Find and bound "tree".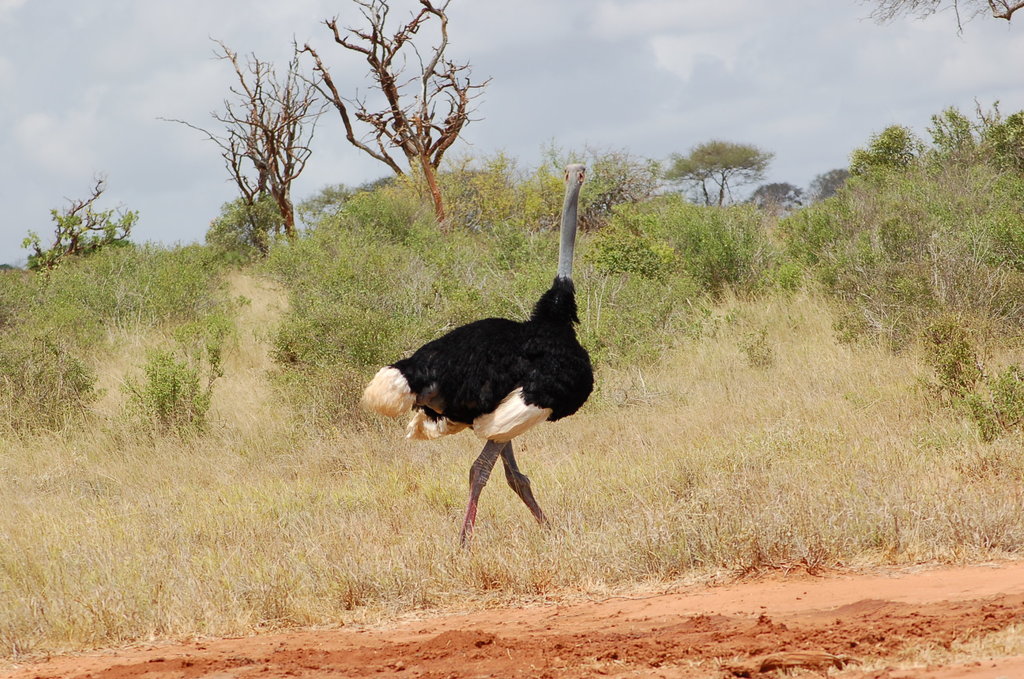
Bound: <region>301, 0, 492, 239</region>.
